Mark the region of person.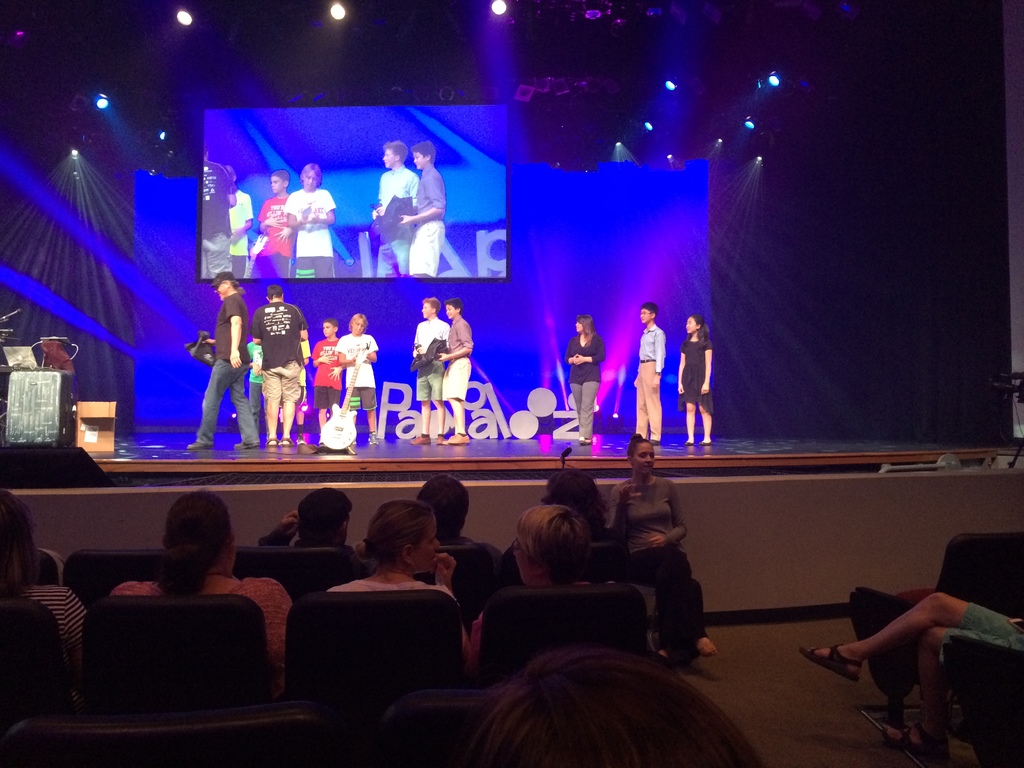
Region: [411,300,447,438].
